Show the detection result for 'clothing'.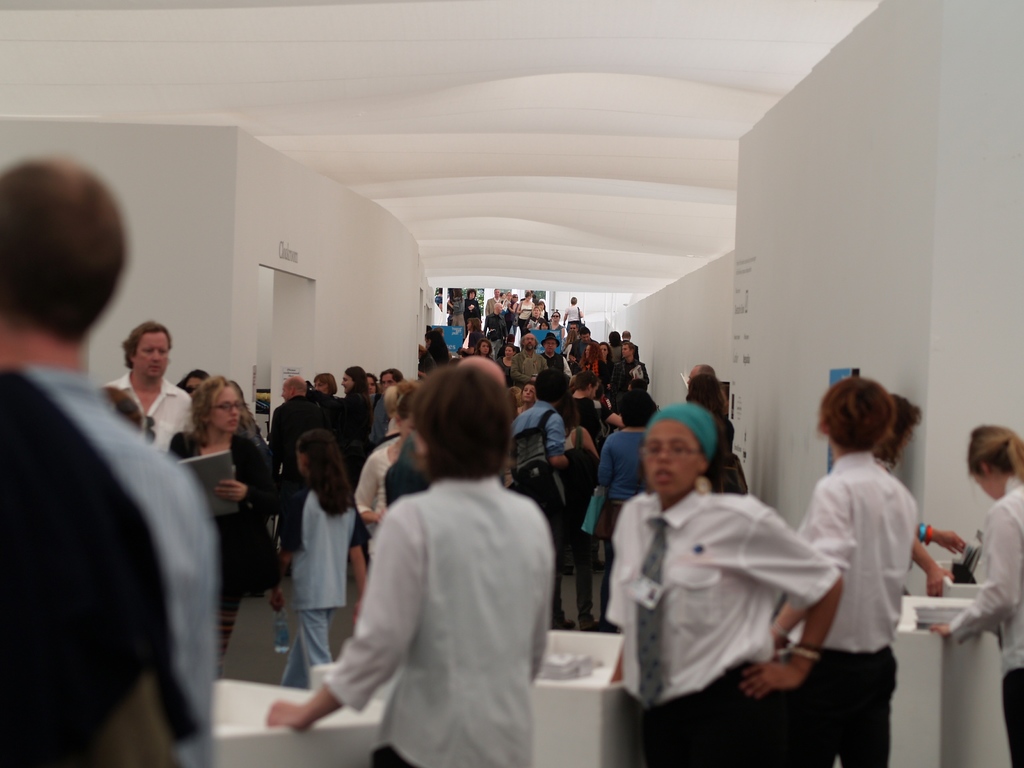
<bbox>0, 364, 214, 767</bbox>.
